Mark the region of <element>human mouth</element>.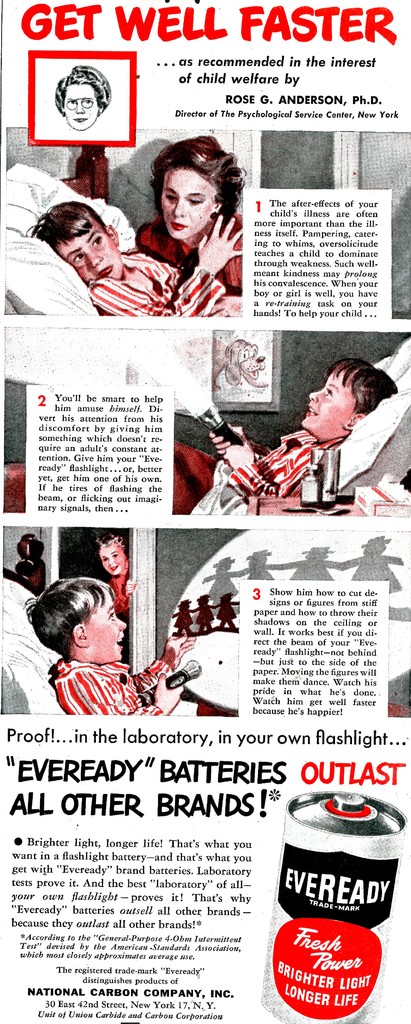
Region: <bbox>171, 220, 188, 231</bbox>.
